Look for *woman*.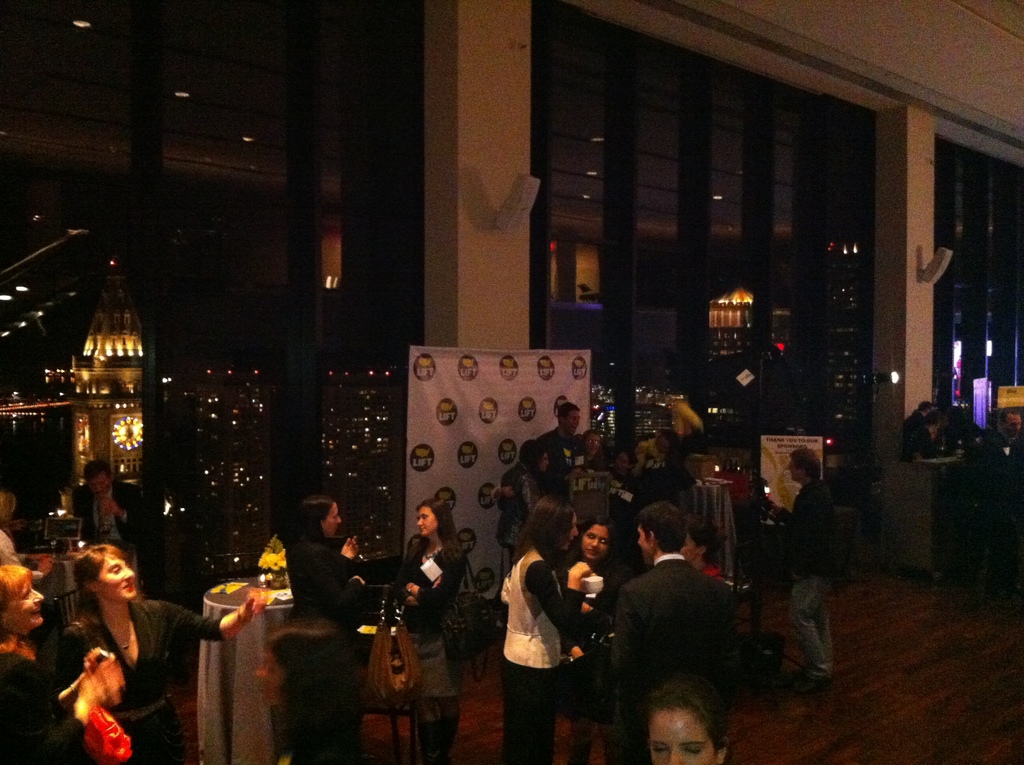
Found: select_region(509, 434, 556, 527).
